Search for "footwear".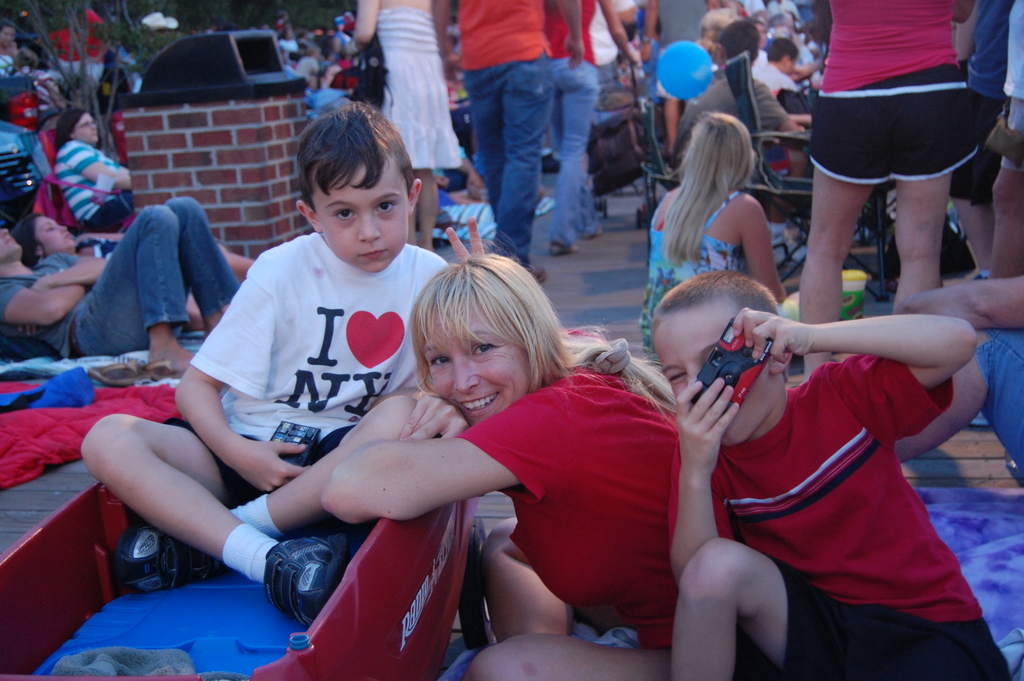
Found at box=[114, 518, 236, 592].
